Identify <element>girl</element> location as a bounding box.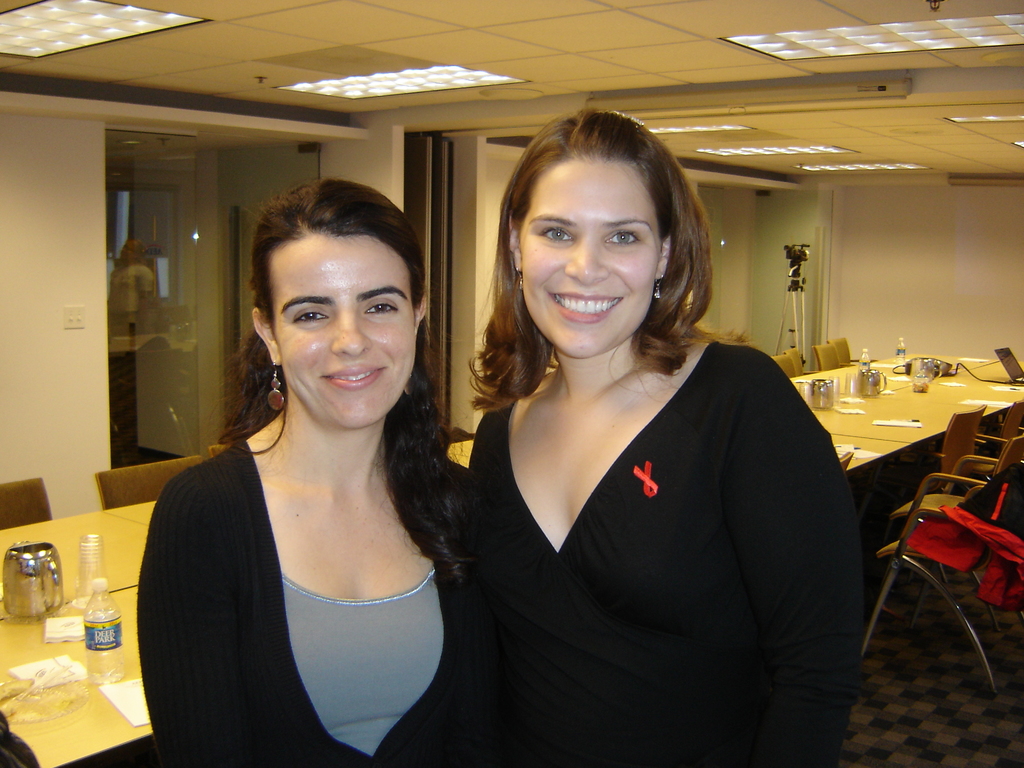
(left=461, top=113, right=866, bottom=767).
